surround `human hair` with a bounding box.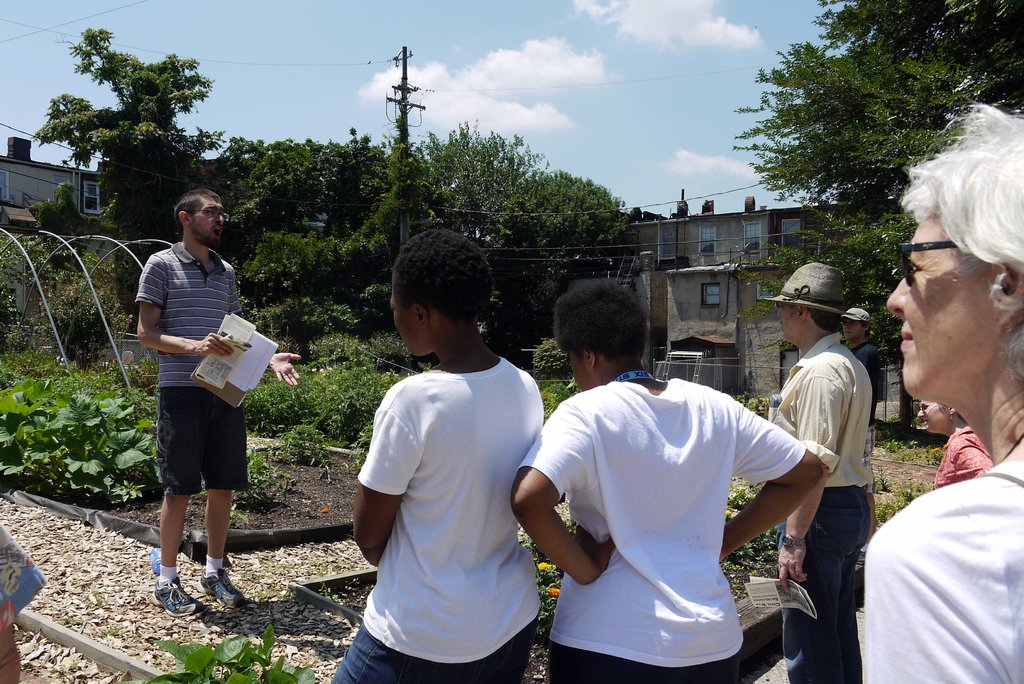
<bbox>548, 273, 652, 360</bbox>.
